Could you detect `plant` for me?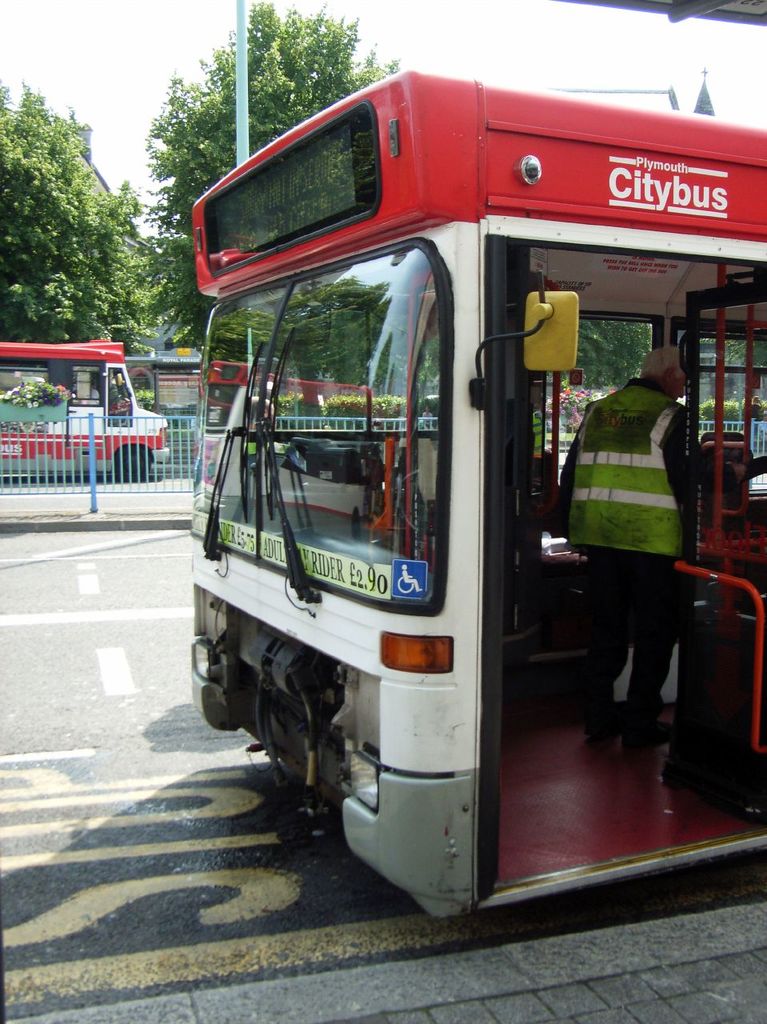
Detection result: pyautogui.locateOnScreen(0, 374, 66, 434).
